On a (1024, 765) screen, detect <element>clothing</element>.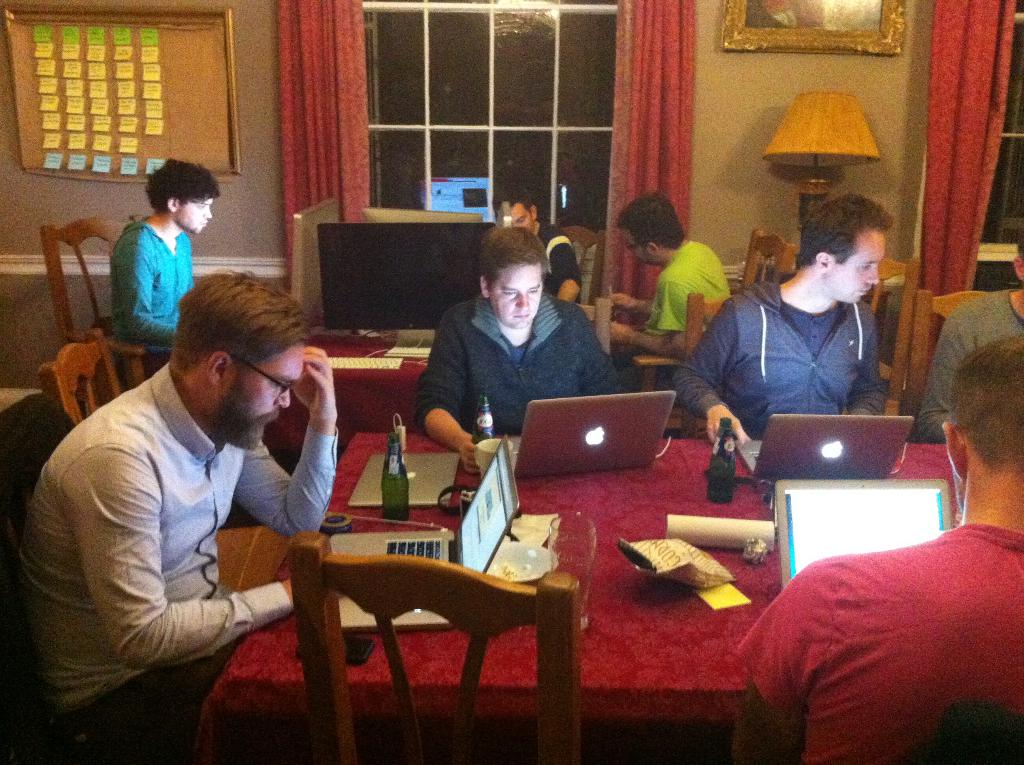
<region>20, 308, 351, 734</region>.
